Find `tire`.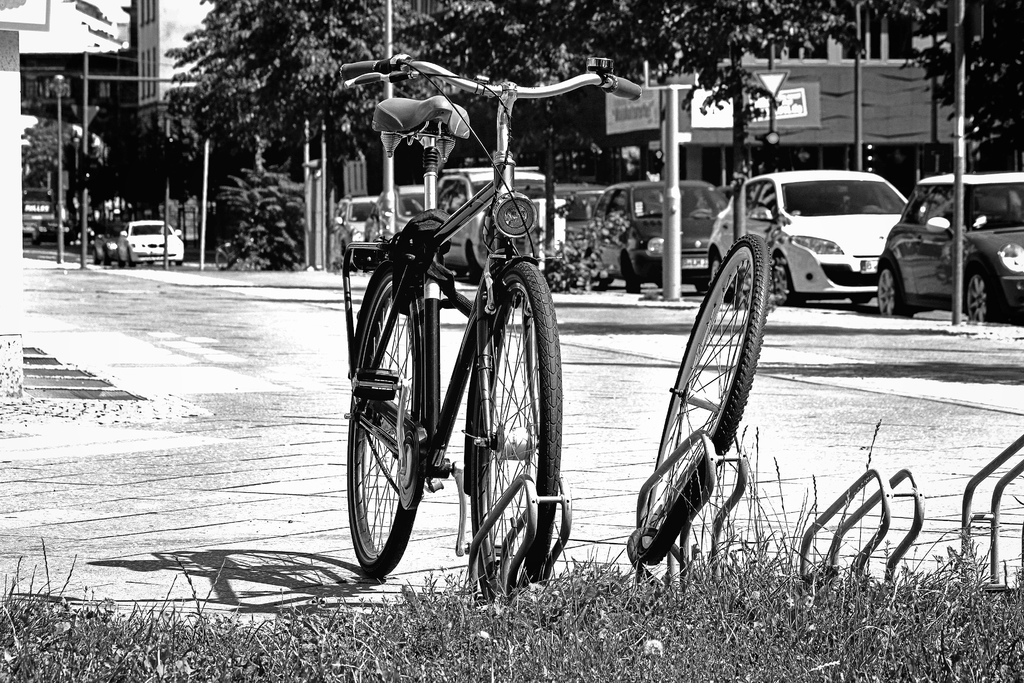
(x1=116, y1=253, x2=122, y2=265).
